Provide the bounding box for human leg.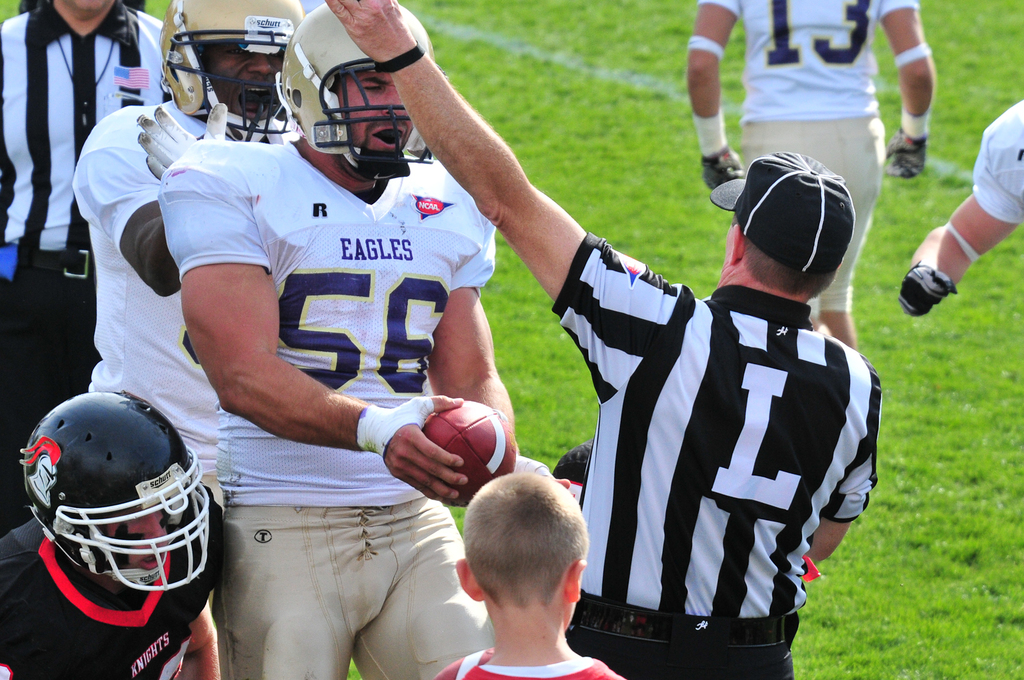
[214,502,357,679].
